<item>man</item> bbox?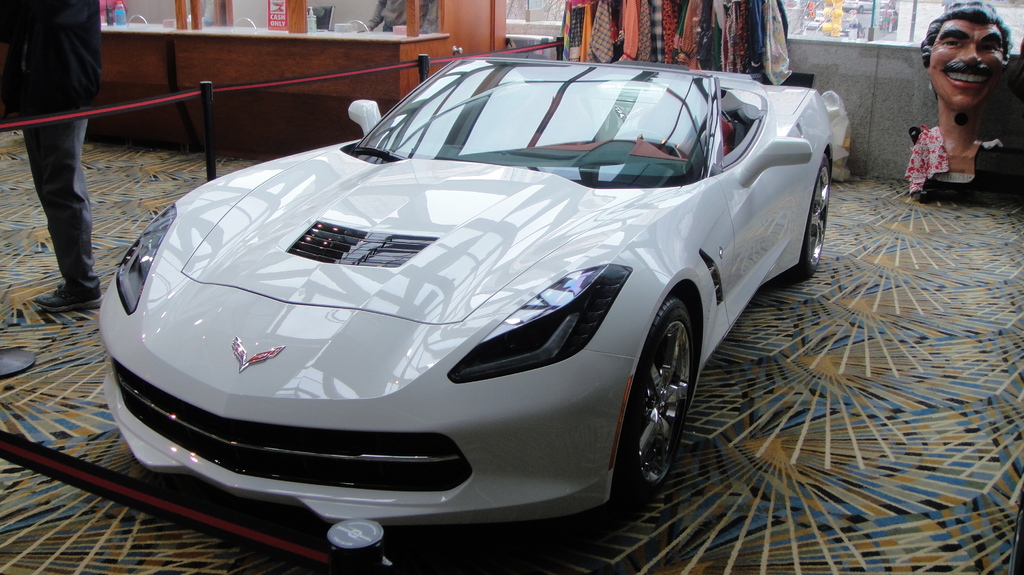
bbox(904, 0, 1023, 209)
